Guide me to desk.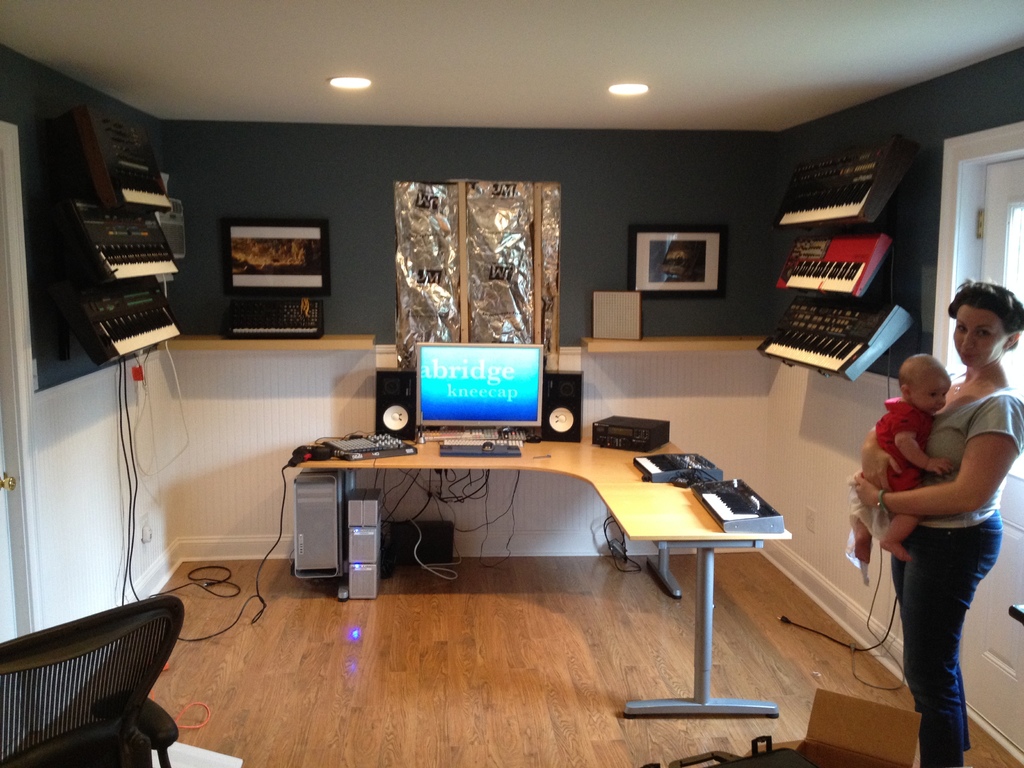
Guidance: rect(294, 430, 793, 717).
